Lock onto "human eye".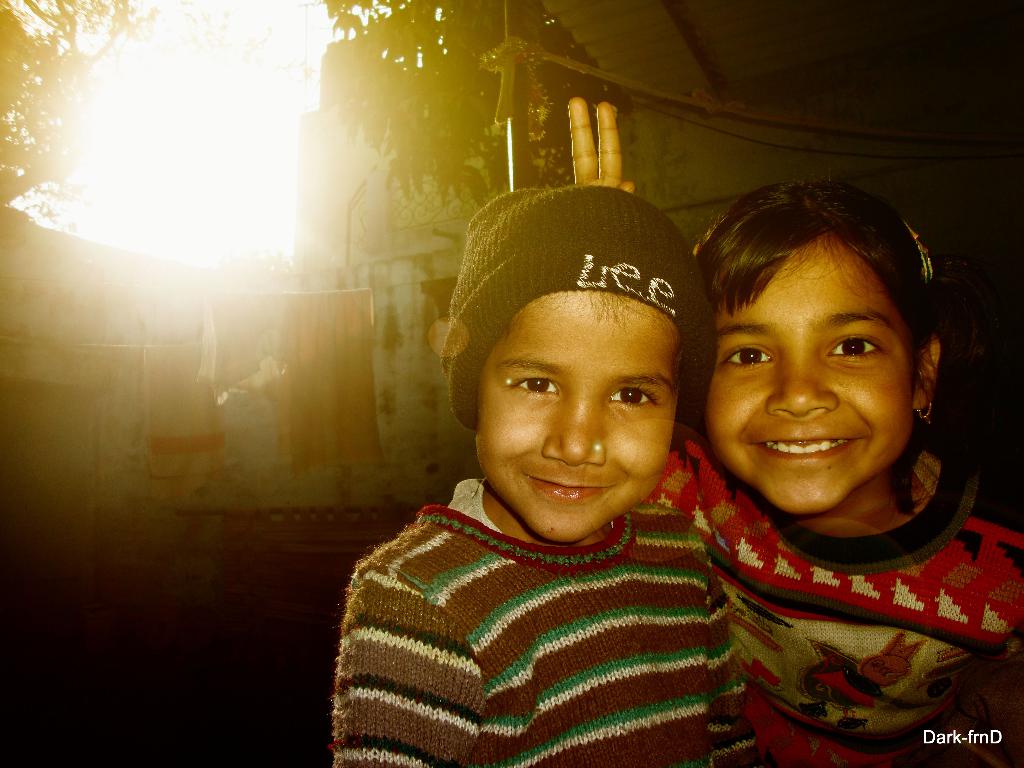
Locked: box=[607, 381, 662, 412].
